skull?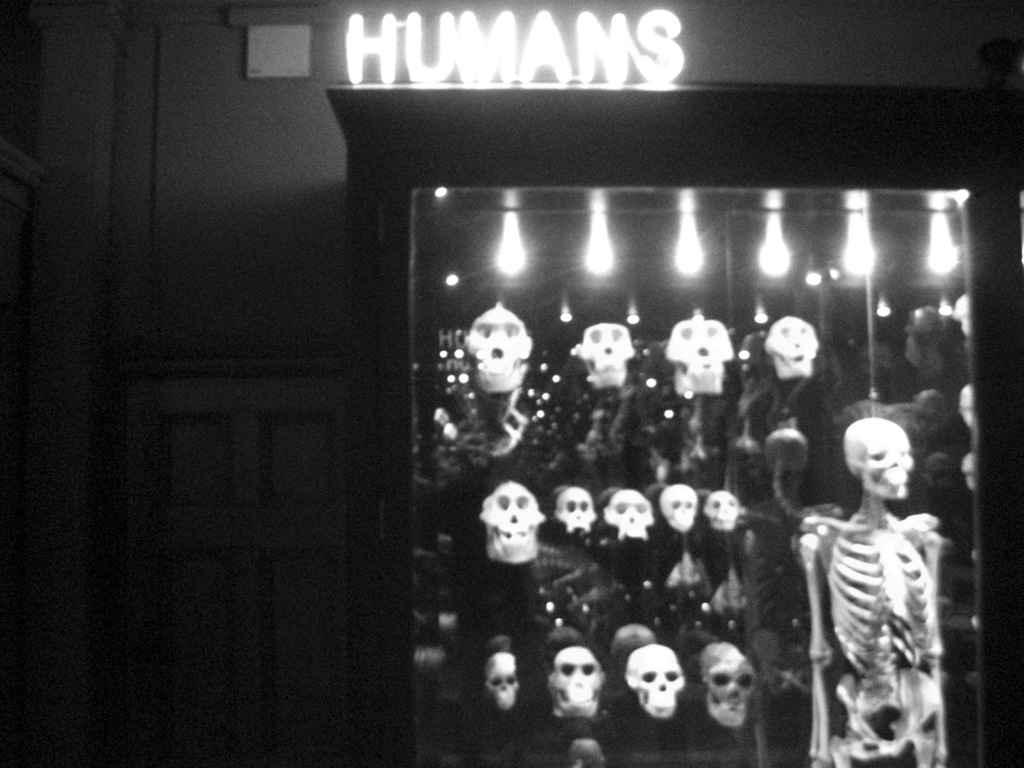
detection(765, 315, 824, 382)
